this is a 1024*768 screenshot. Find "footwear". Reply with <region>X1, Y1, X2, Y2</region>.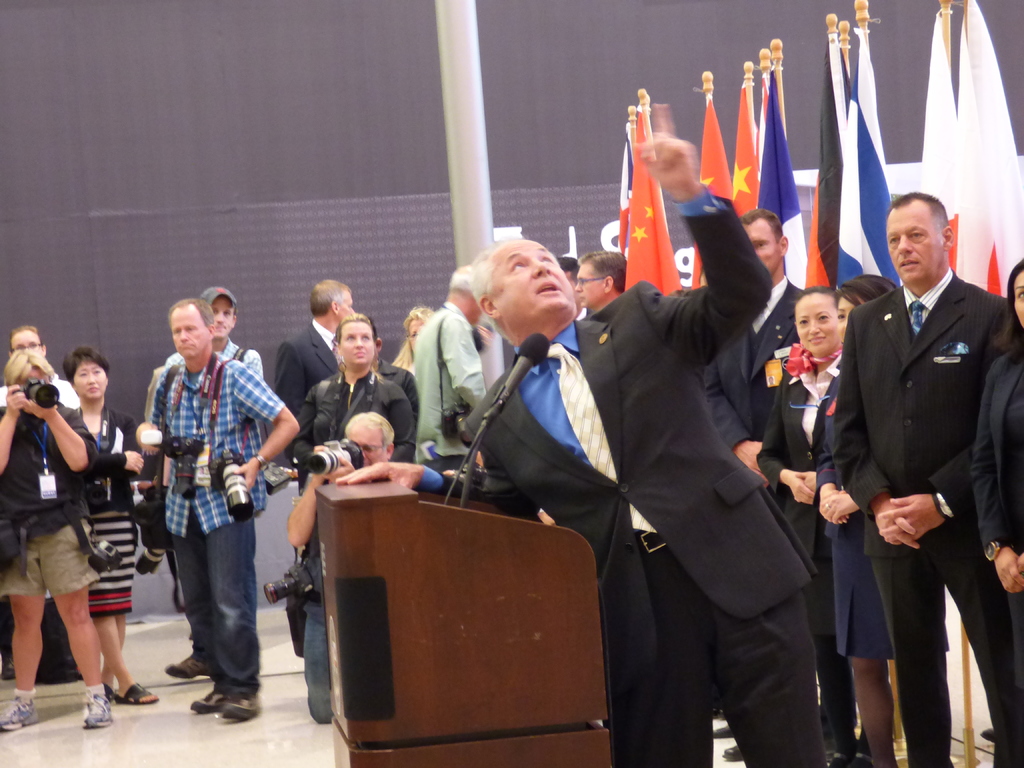
<region>713, 724, 737, 737</region>.
